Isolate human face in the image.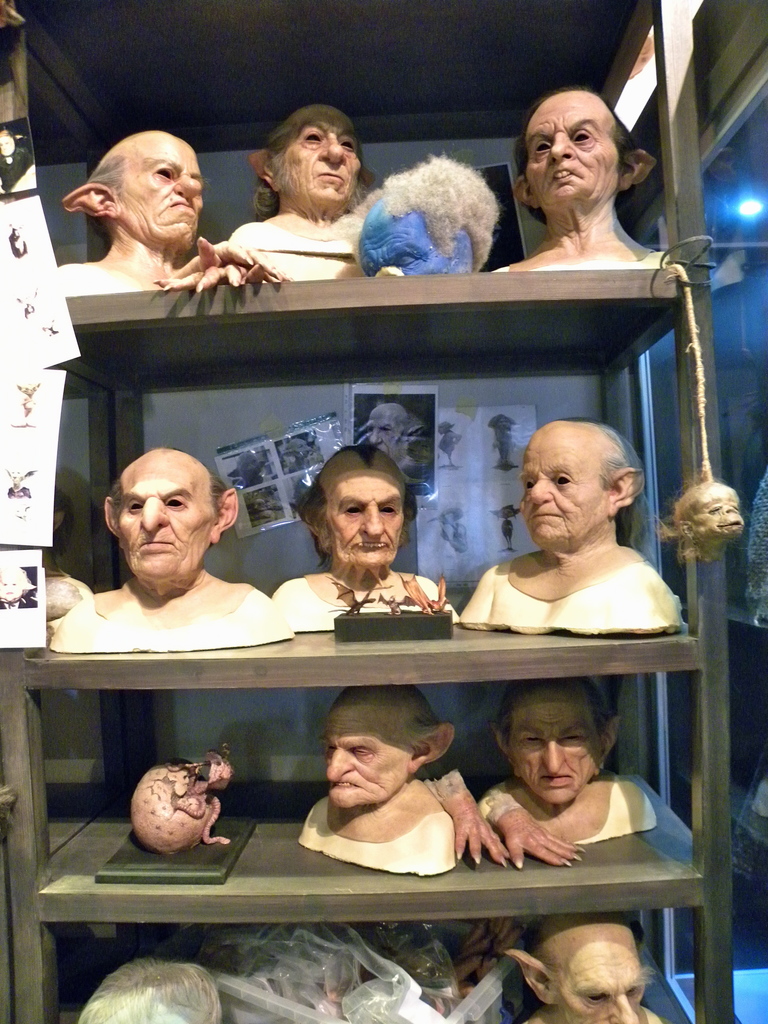
Isolated region: Rect(508, 698, 602, 804).
